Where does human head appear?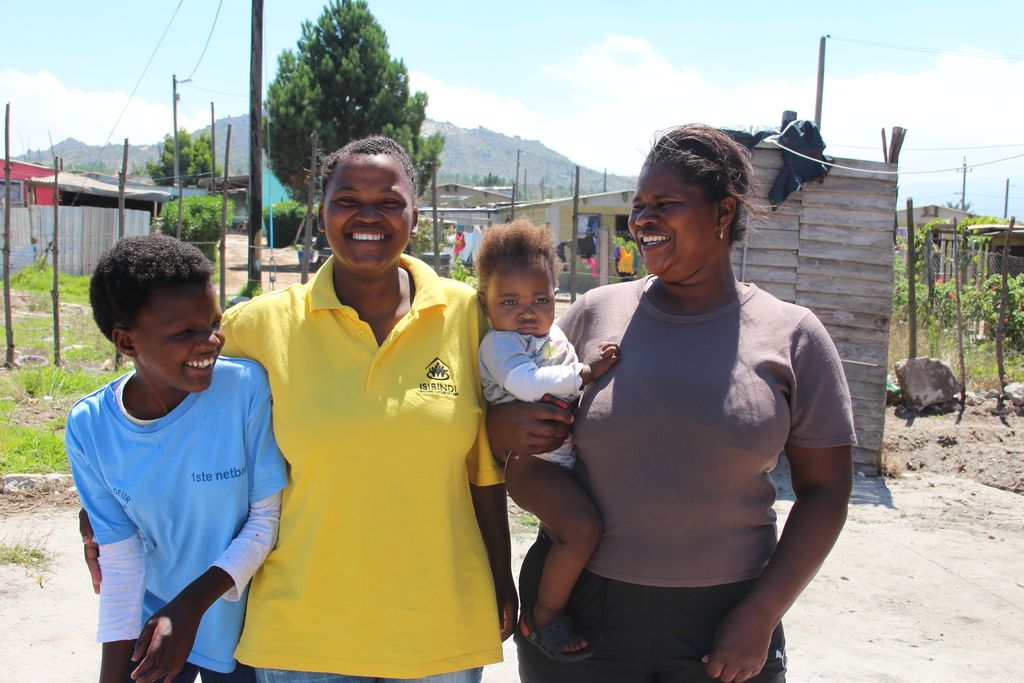
Appears at box=[477, 224, 568, 341].
